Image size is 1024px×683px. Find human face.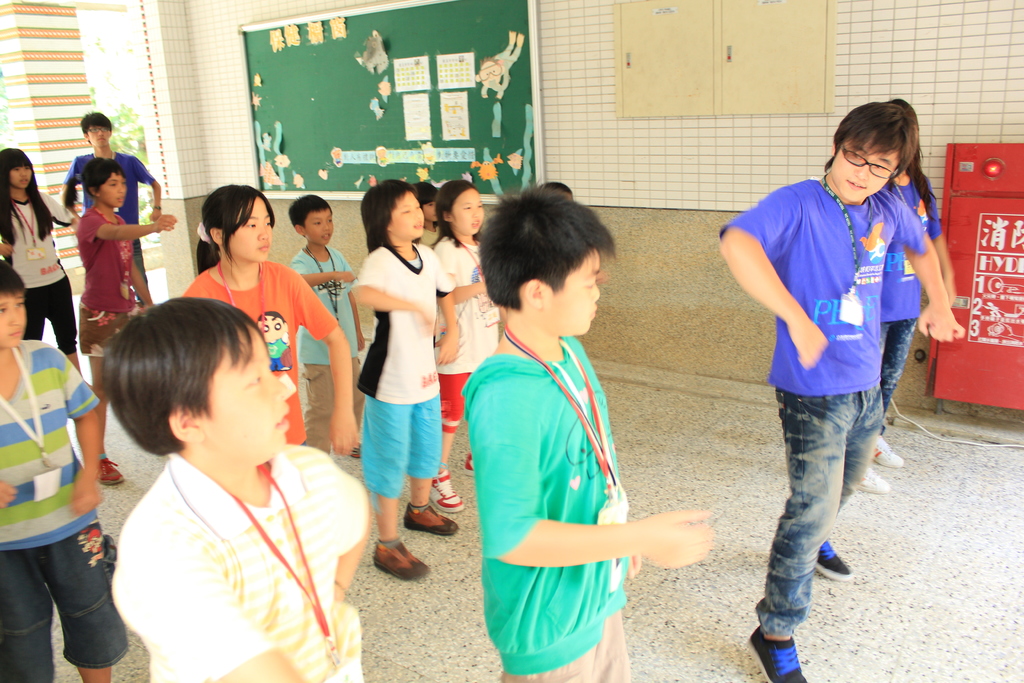
region(834, 143, 899, 201).
